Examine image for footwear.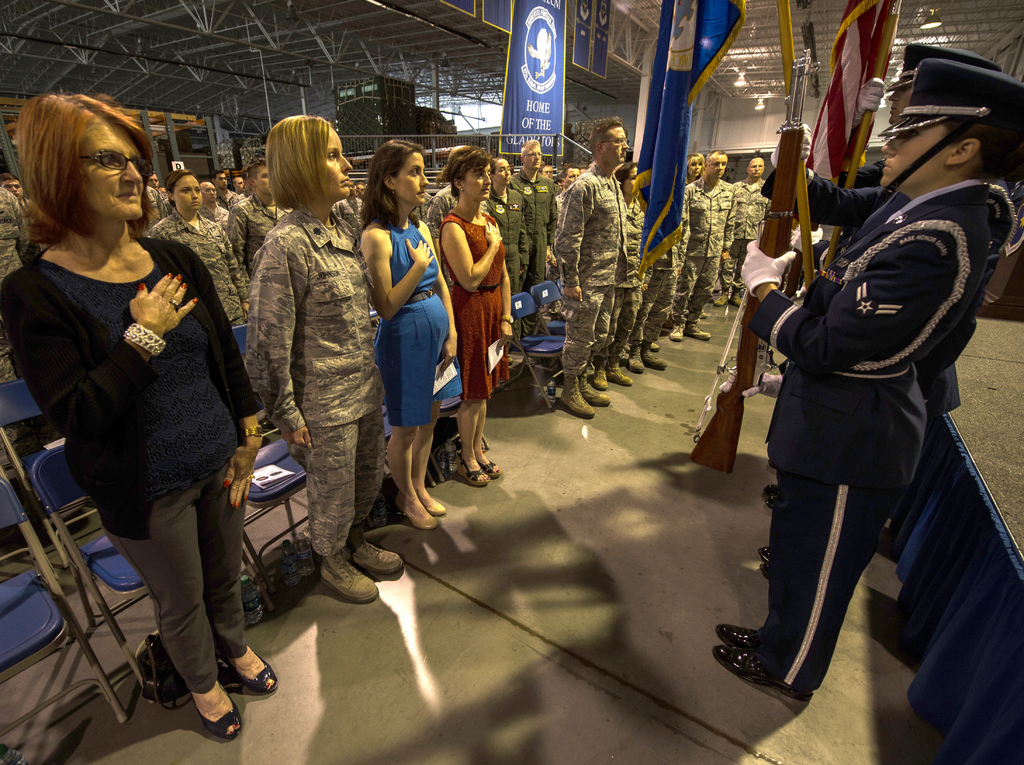
Examination result: left=687, top=323, right=708, bottom=338.
